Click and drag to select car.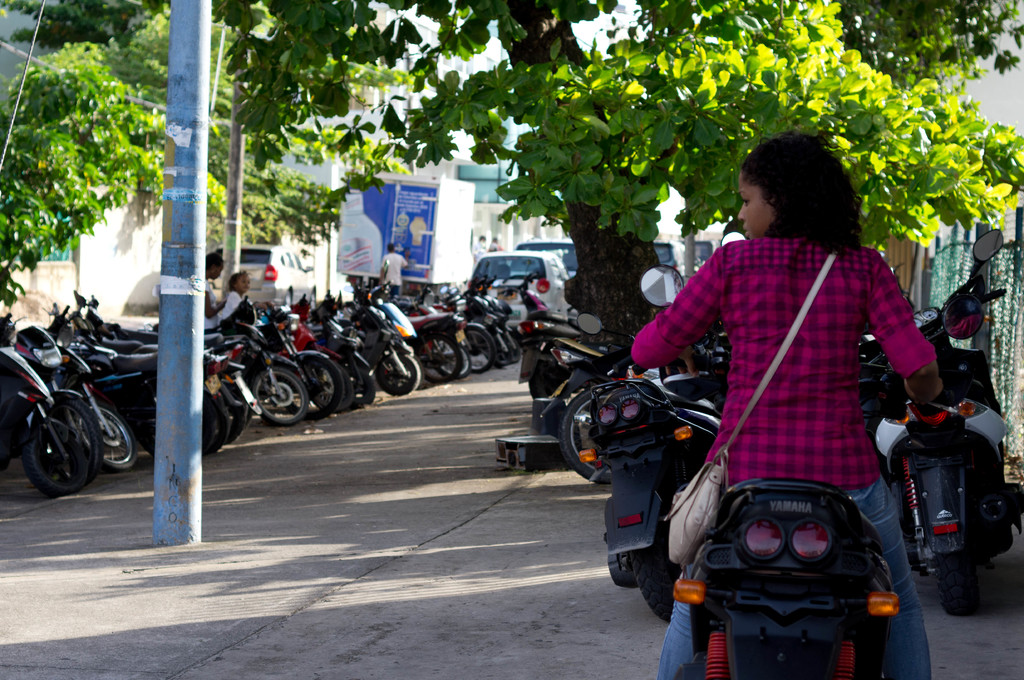
Selection: box=[462, 250, 577, 320].
